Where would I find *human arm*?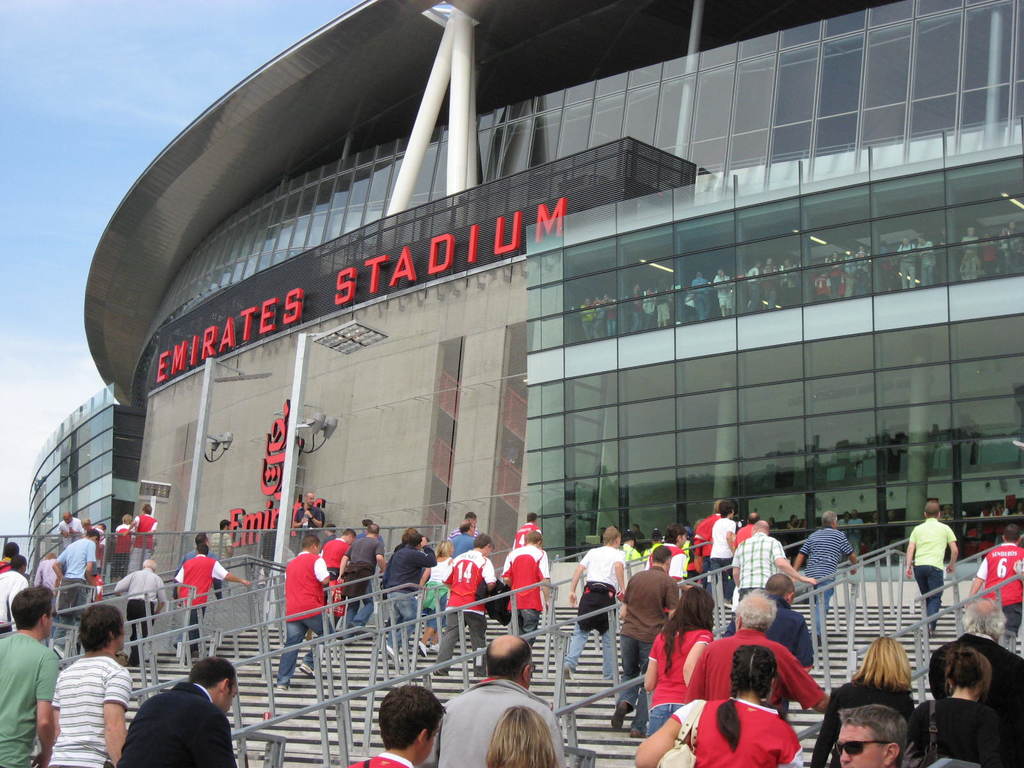
At {"x1": 113, "y1": 572, "x2": 134, "y2": 595}.
